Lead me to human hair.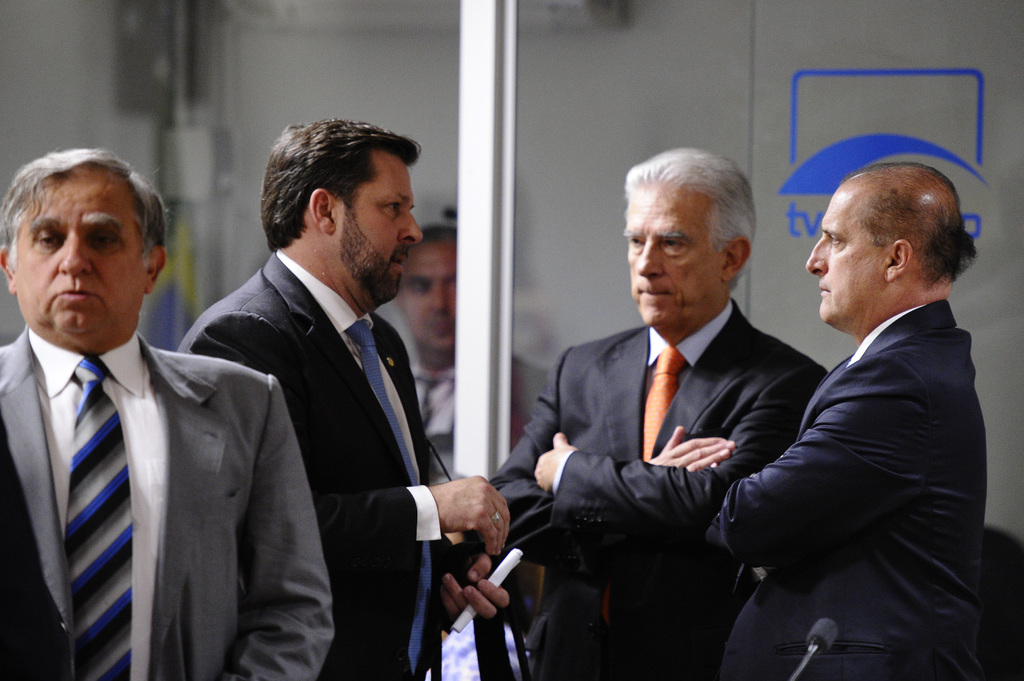
Lead to (left=842, top=161, right=978, bottom=289).
